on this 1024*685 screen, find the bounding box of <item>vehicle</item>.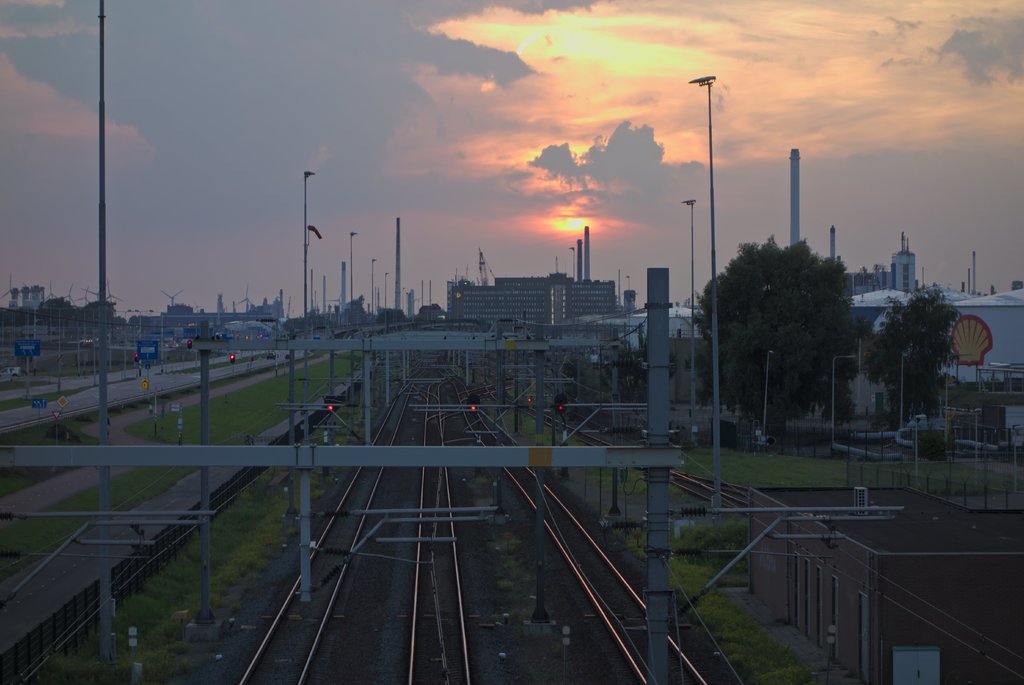
Bounding box: (179,337,196,354).
